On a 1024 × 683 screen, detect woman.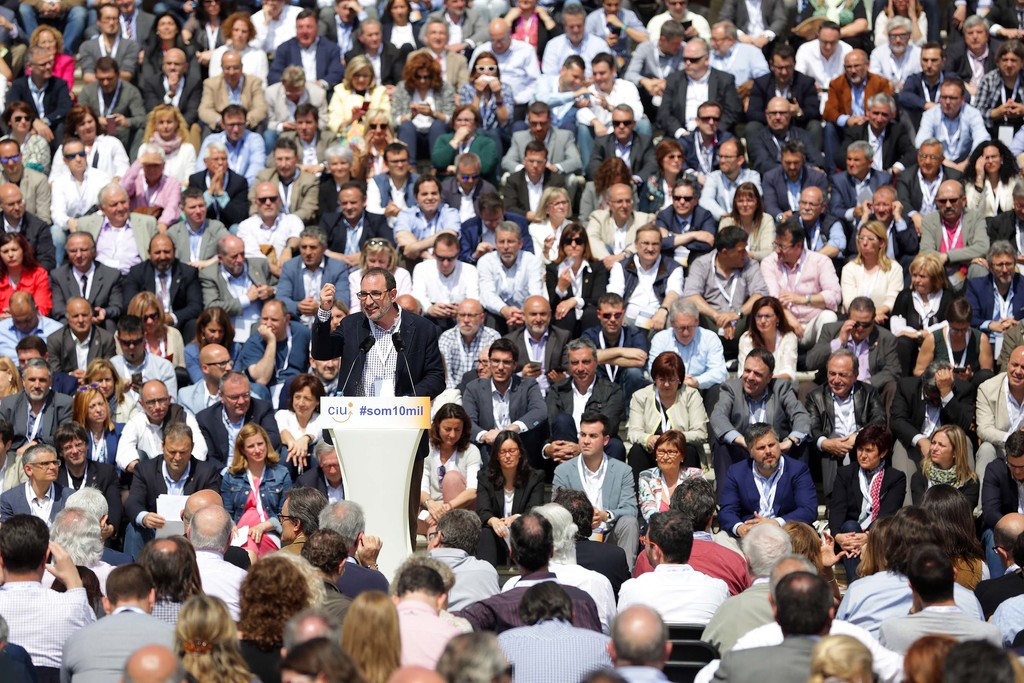
0/235/54/318.
